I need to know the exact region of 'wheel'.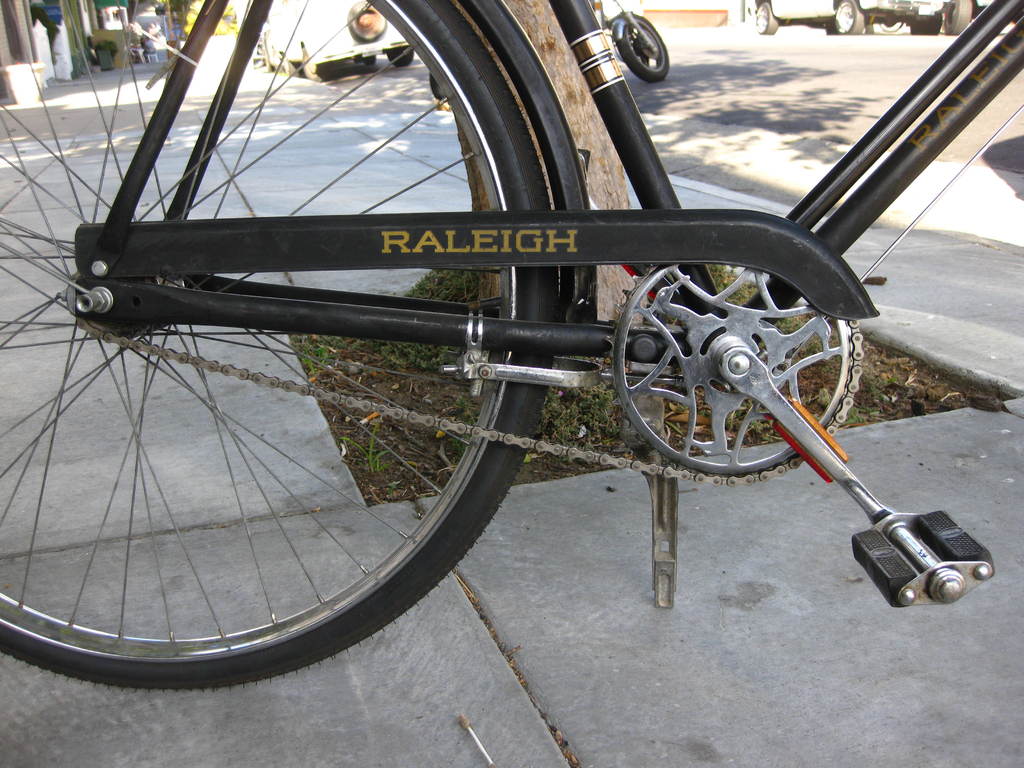
Region: x1=612 y1=6 x2=676 y2=78.
